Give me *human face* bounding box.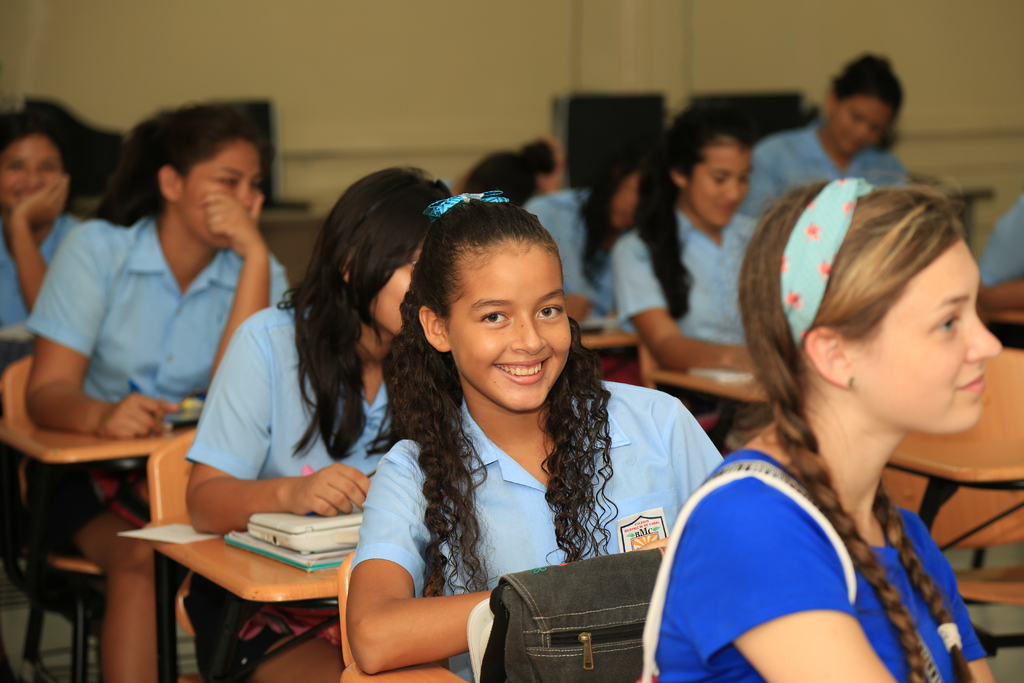
[left=448, top=244, right=570, bottom=409].
